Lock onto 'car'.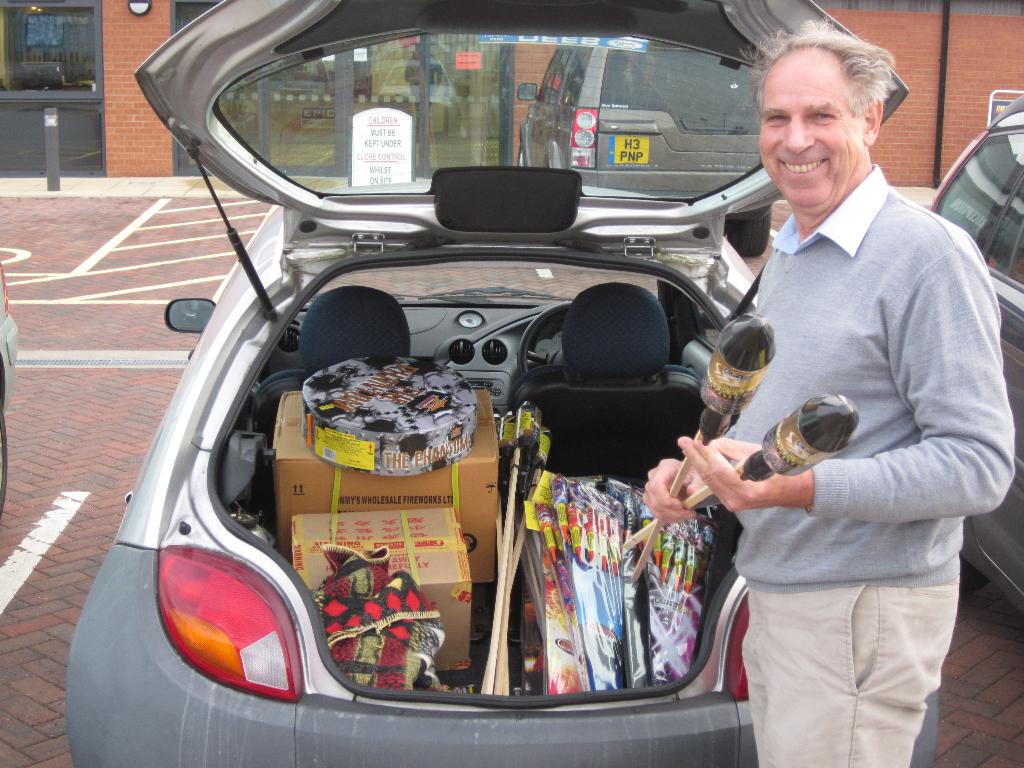
Locked: box(523, 33, 765, 195).
